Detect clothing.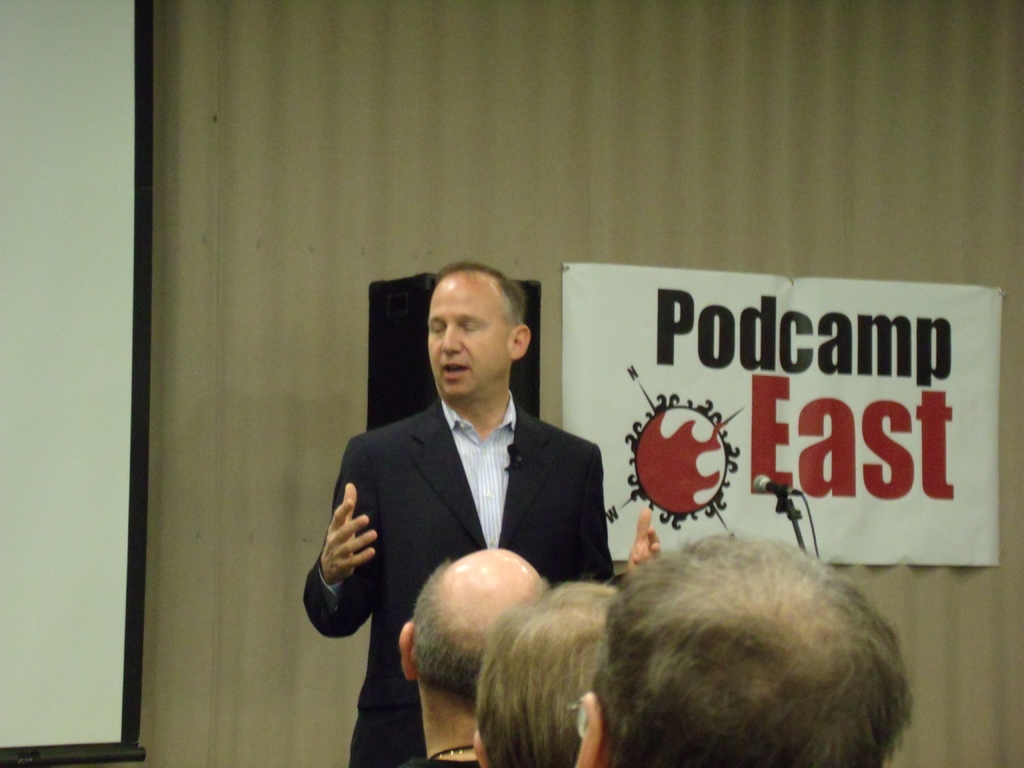
Detected at 319:339:623:703.
